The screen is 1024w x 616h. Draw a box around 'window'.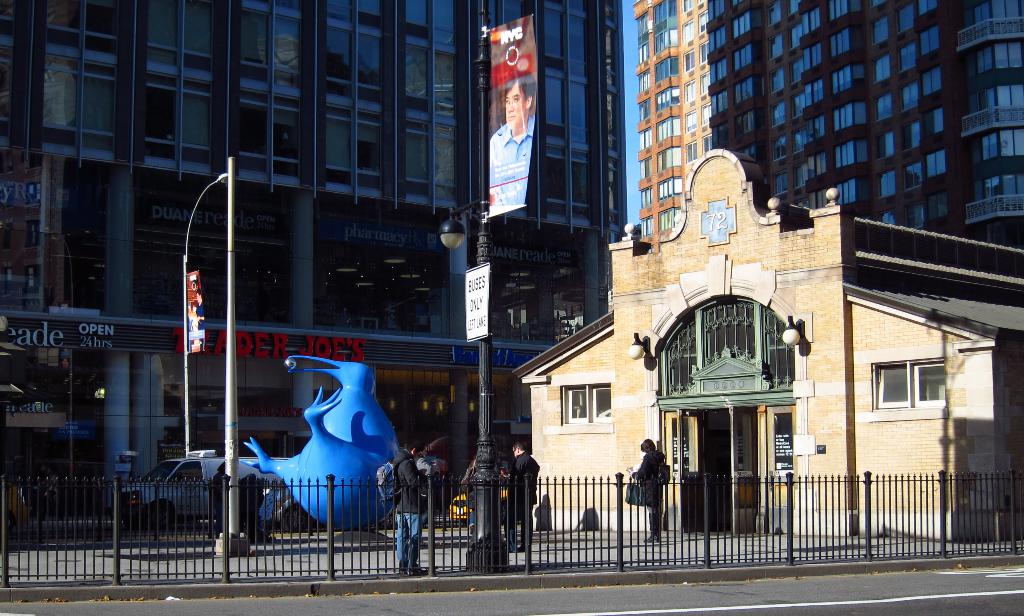
[left=150, top=0, right=227, bottom=70].
